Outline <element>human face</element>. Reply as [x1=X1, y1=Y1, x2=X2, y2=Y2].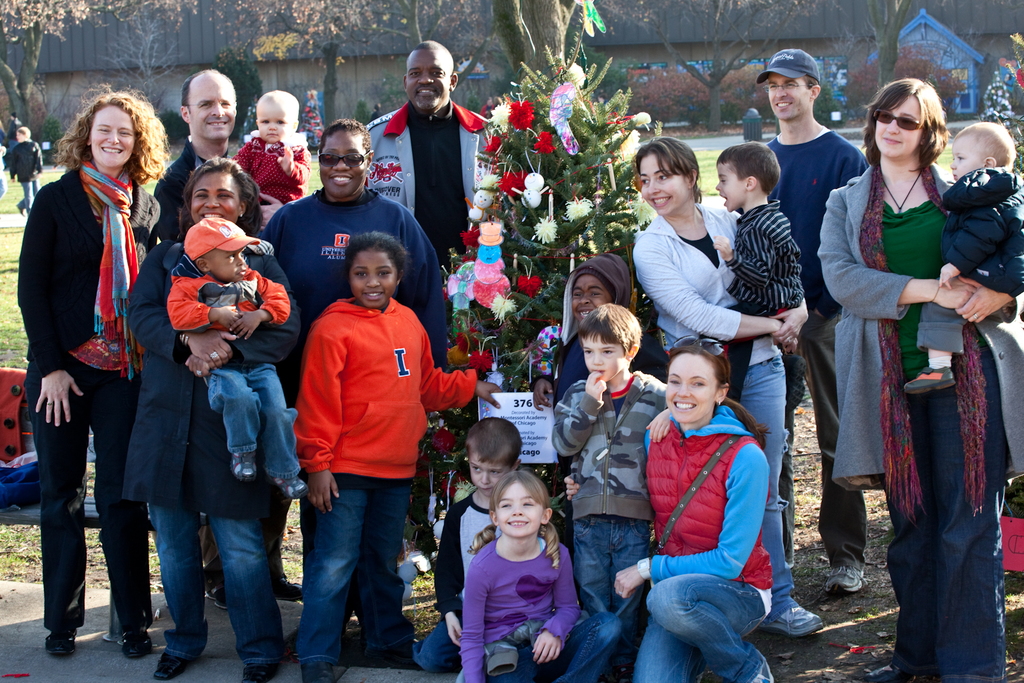
[x1=717, y1=156, x2=744, y2=213].
